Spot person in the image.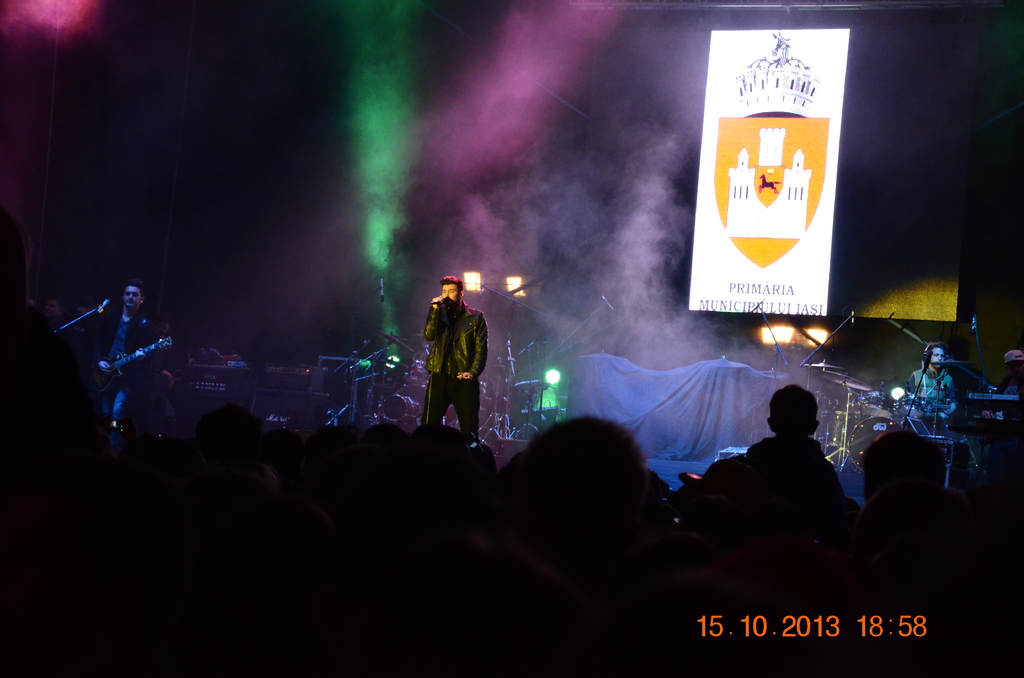
person found at 906 337 961 418.
